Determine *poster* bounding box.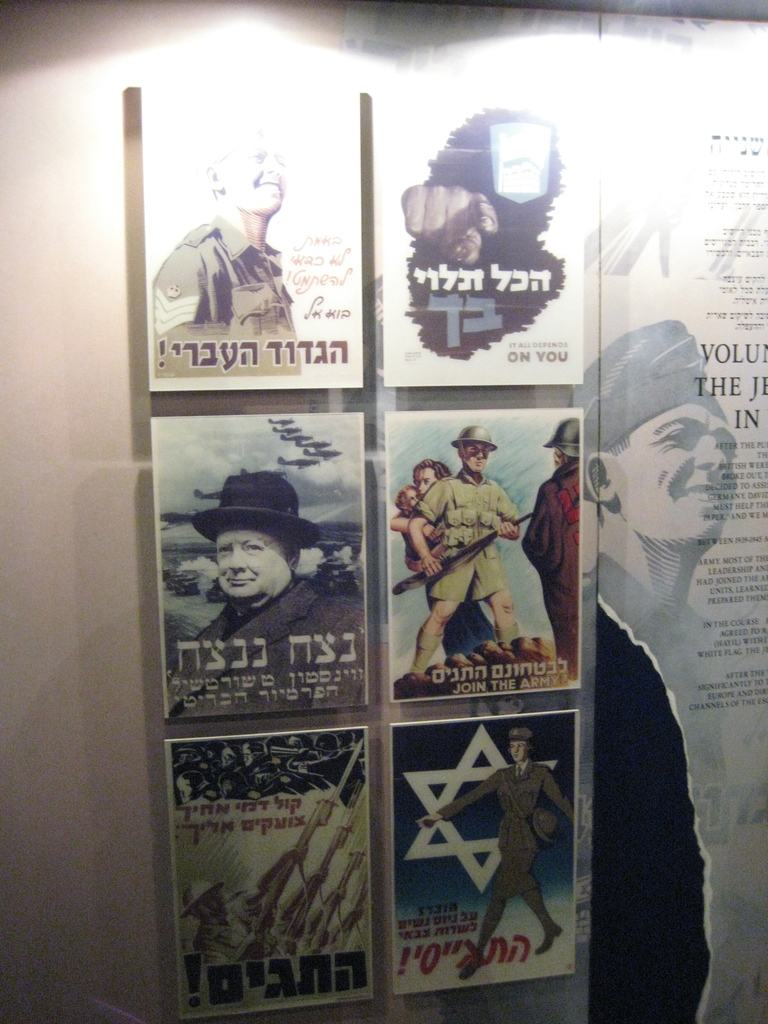
Determined: 168,721,376,1023.
